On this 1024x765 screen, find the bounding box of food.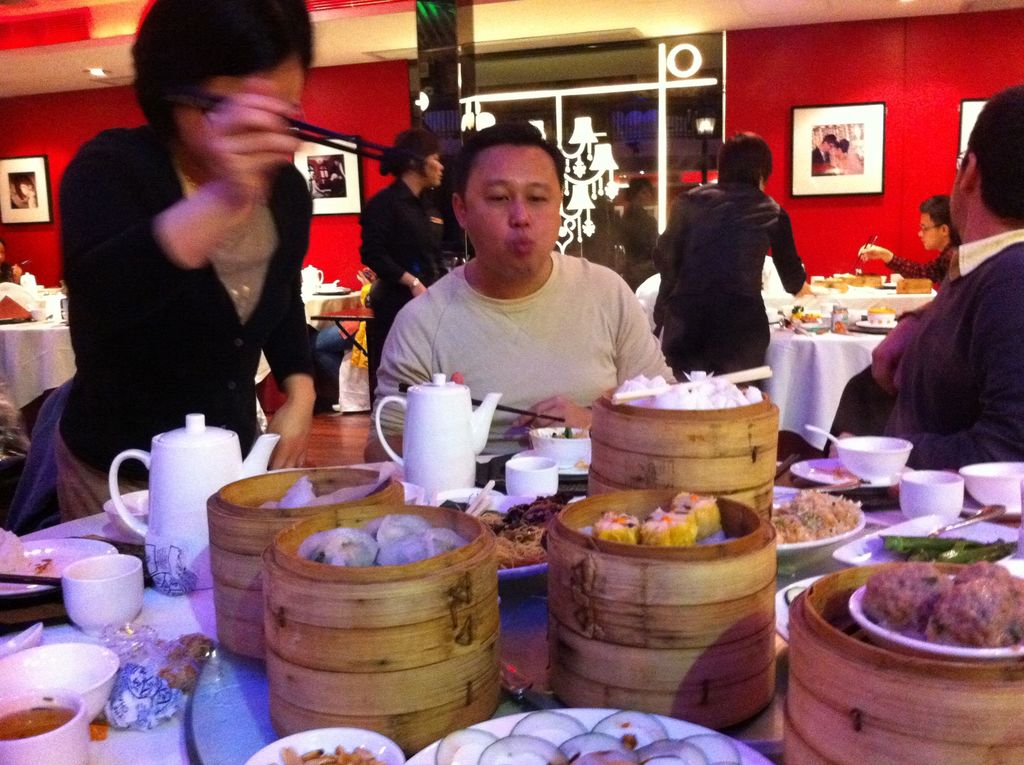
Bounding box: [641, 514, 699, 542].
